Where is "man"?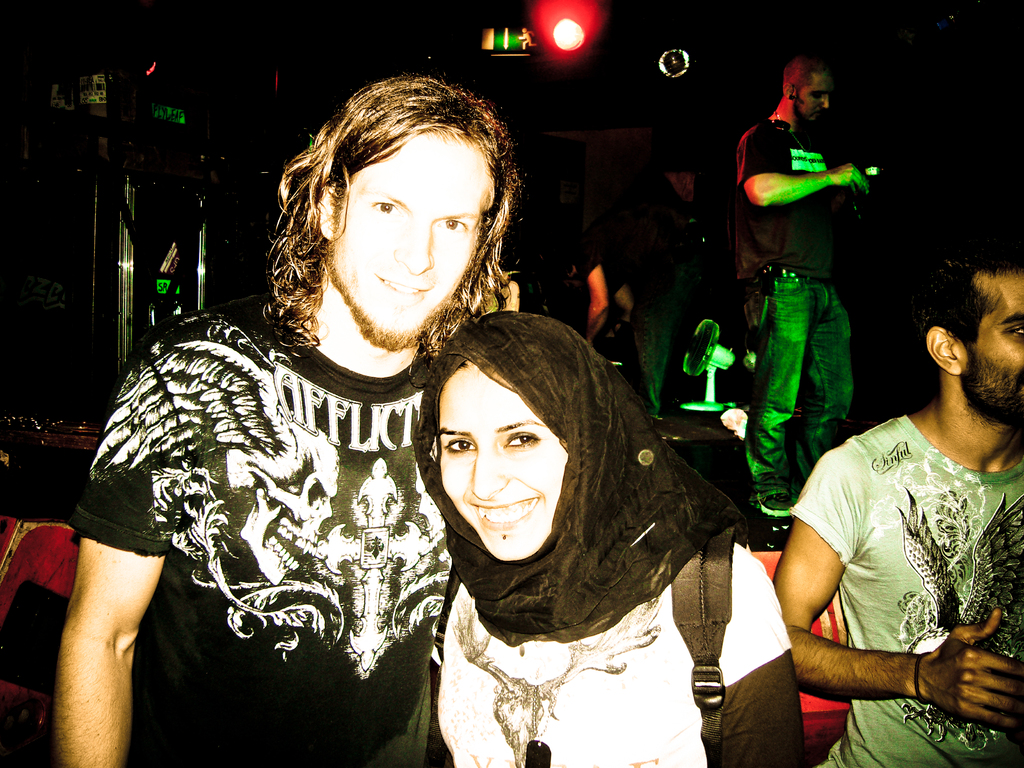
{"x1": 731, "y1": 61, "x2": 874, "y2": 529}.
